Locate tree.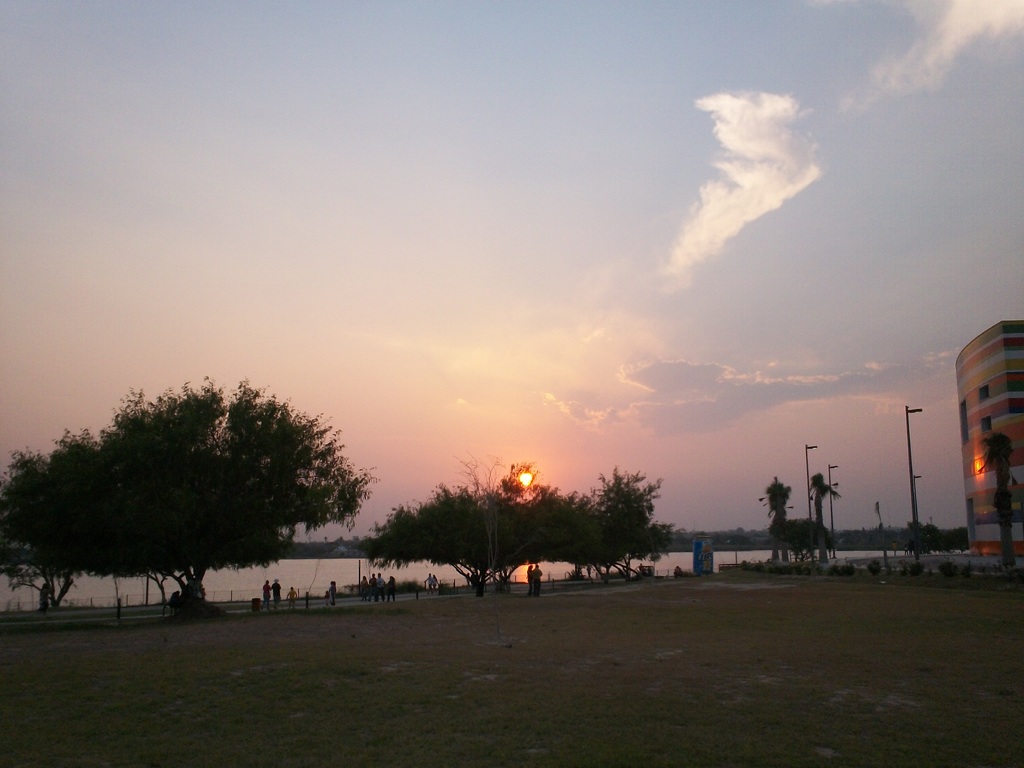
Bounding box: box=[805, 471, 842, 564].
